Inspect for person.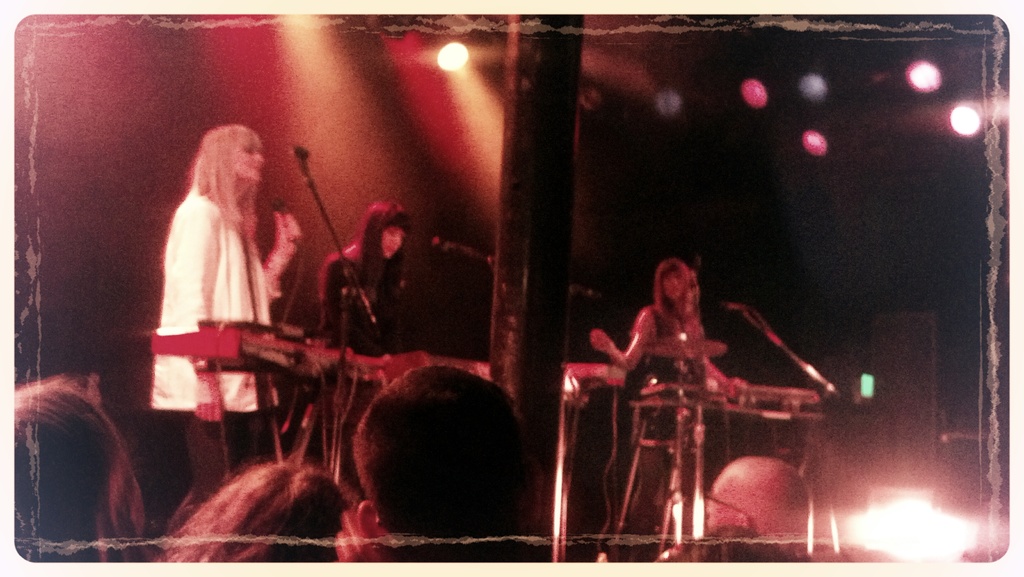
Inspection: {"left": 652, "top": 512, "right": 798, "bottom": 564}.
